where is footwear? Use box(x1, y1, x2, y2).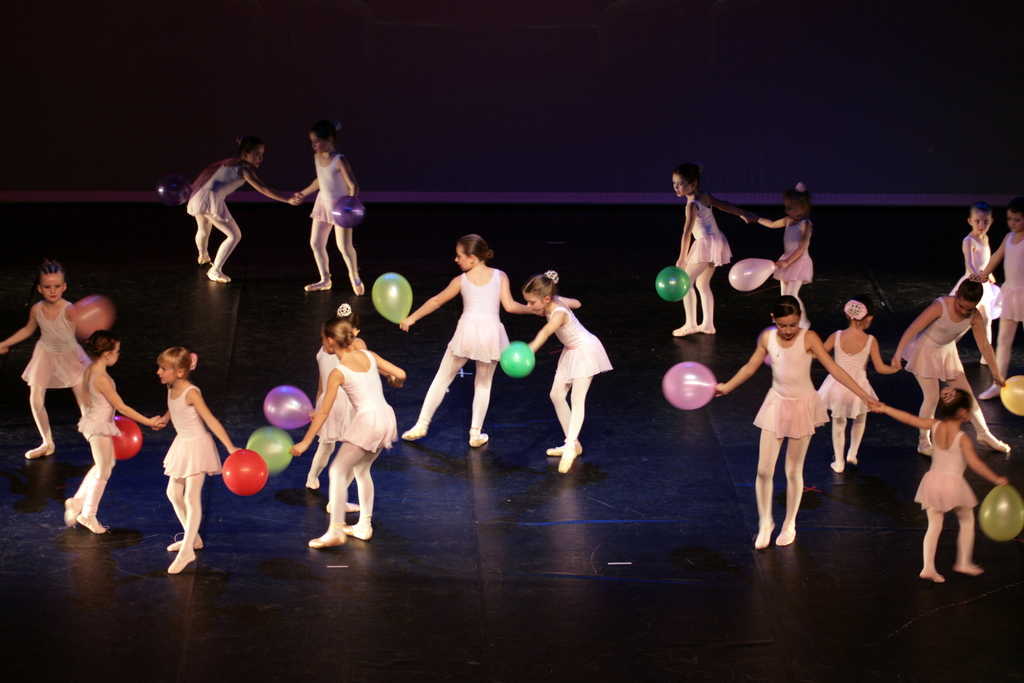
box(977, 429, 1007, 446).
